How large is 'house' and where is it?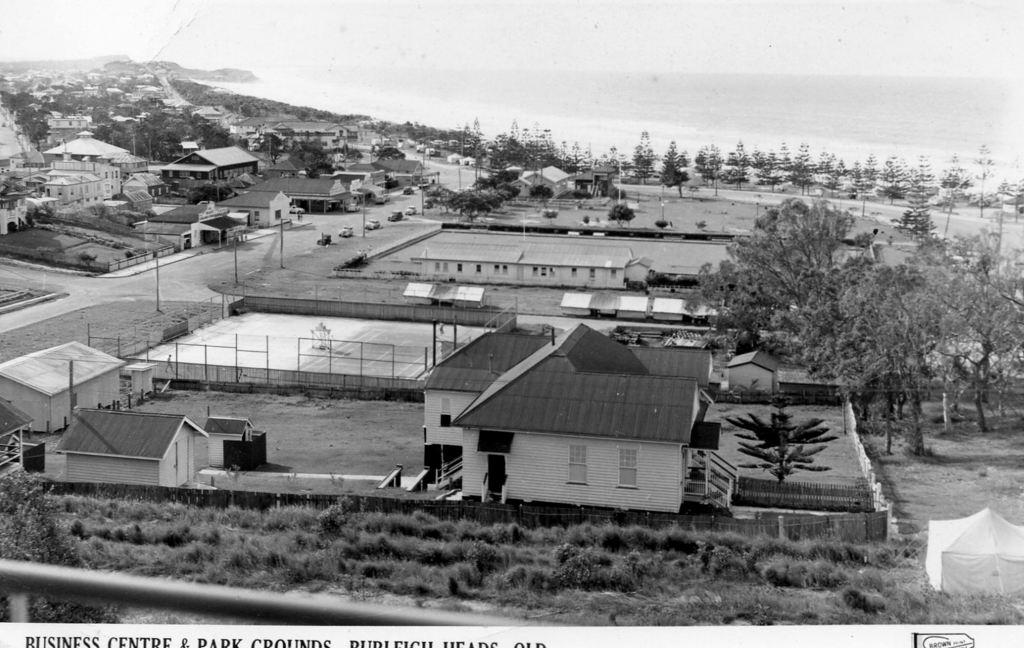
Bounding box: detection(236, 191, 293, 226).
